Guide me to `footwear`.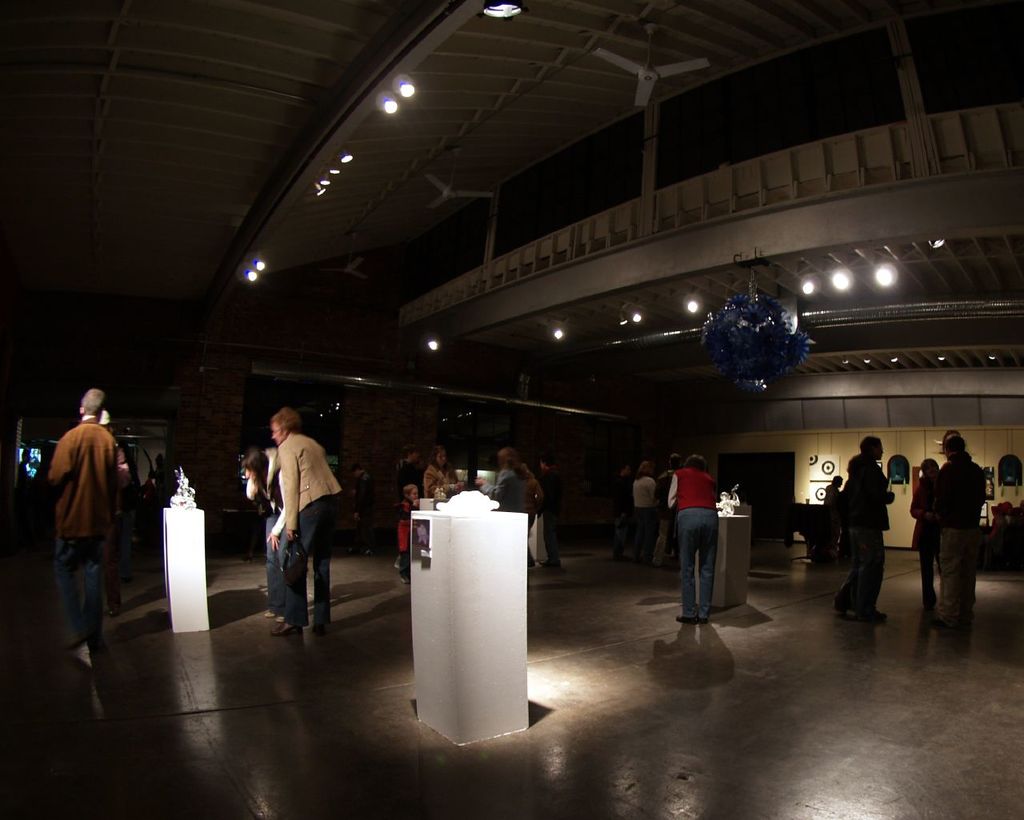
Guidance: left=858, top=605, right=886, bottom=623.
